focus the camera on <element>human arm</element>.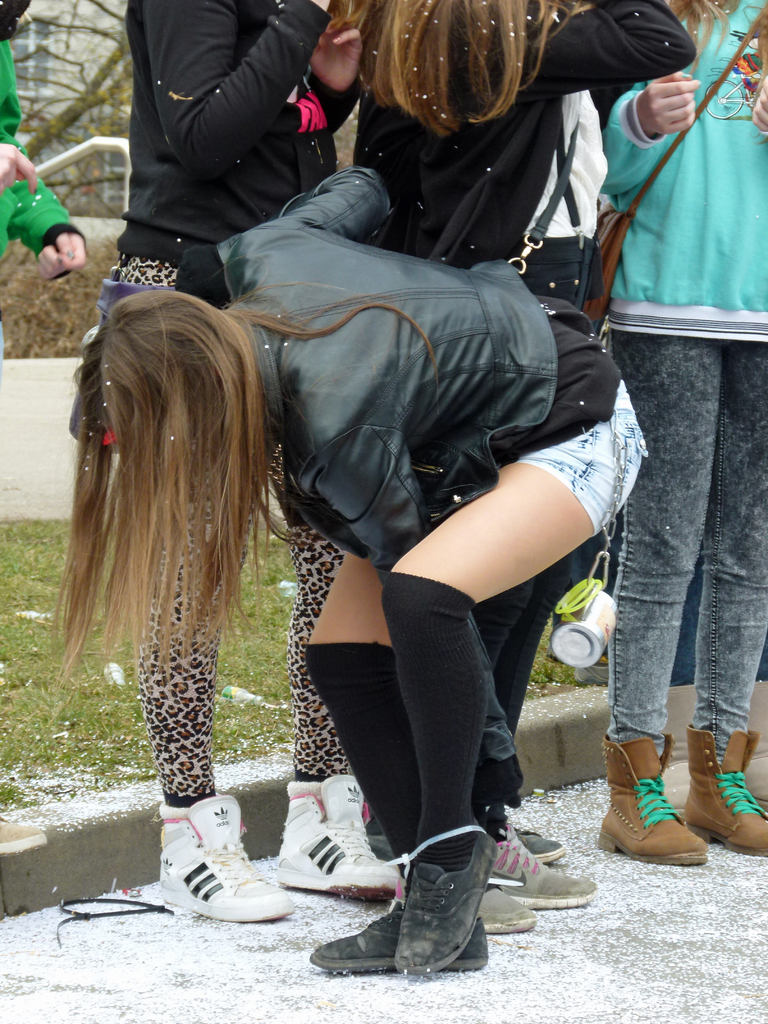
Focus region: 594,57,706,195.
